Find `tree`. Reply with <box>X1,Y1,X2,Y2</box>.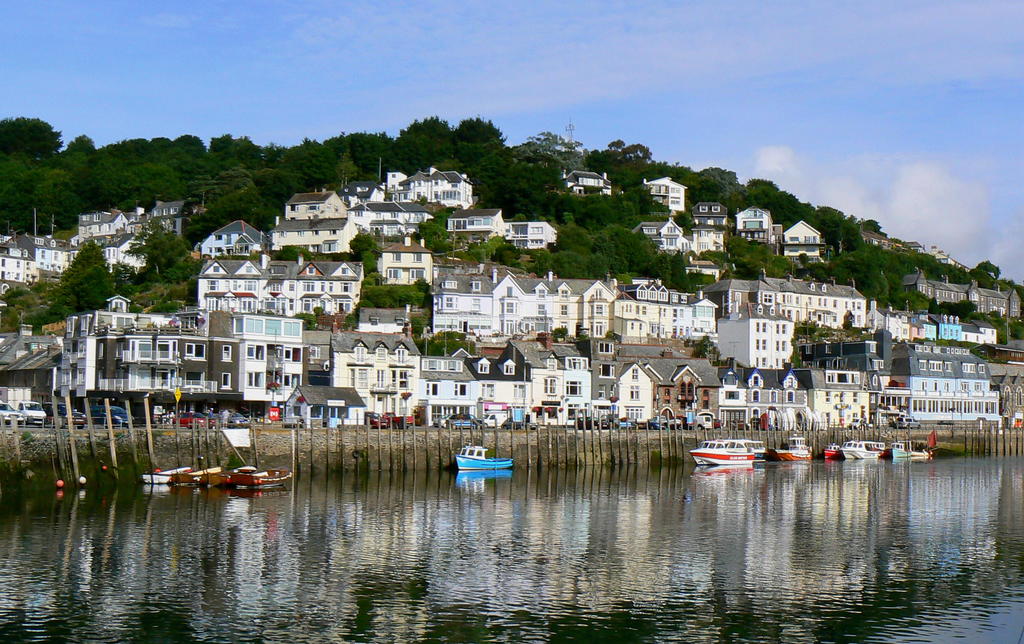
<box>385,106,461,172</box>.
